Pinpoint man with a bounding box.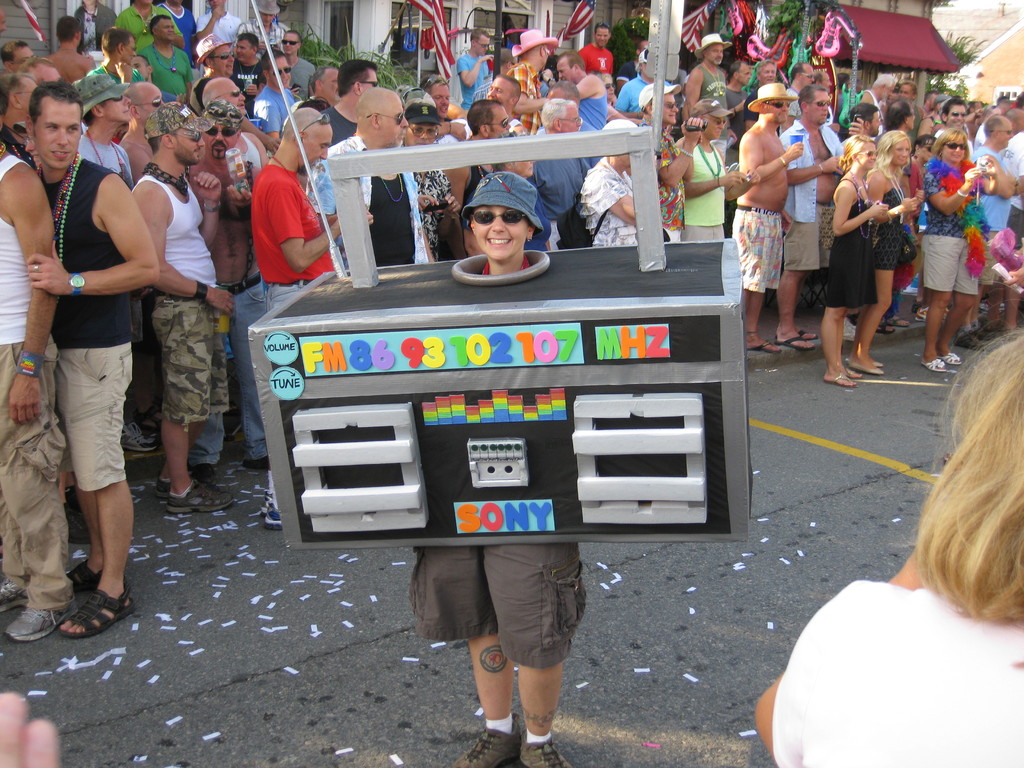
726 83 815 350.
